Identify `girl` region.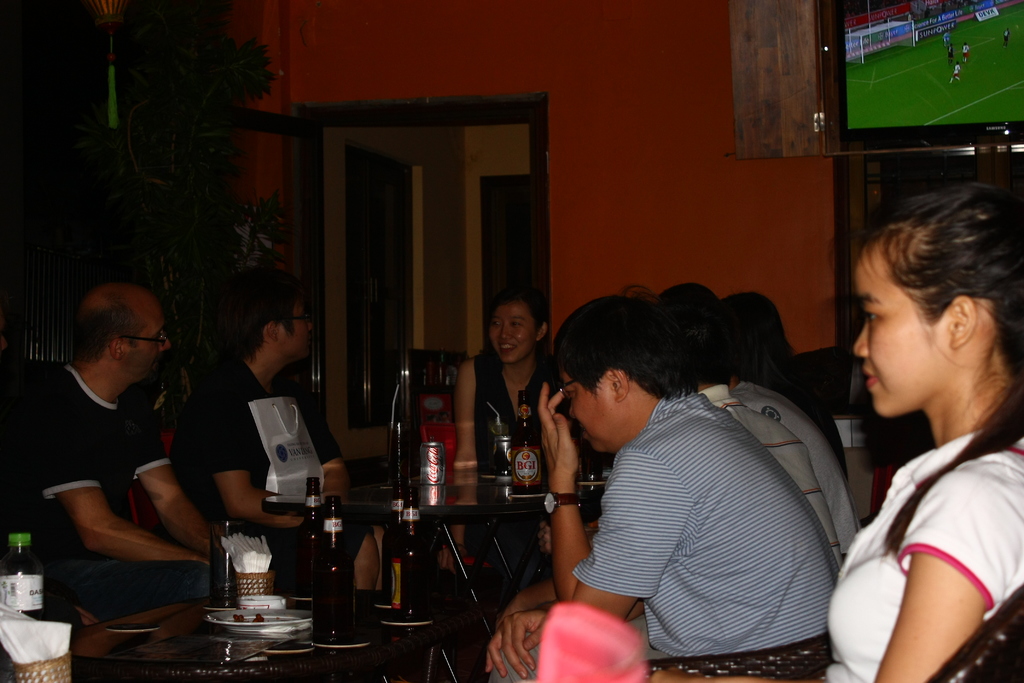
Region: left=646, top=183, right=1023, bottom=682.
